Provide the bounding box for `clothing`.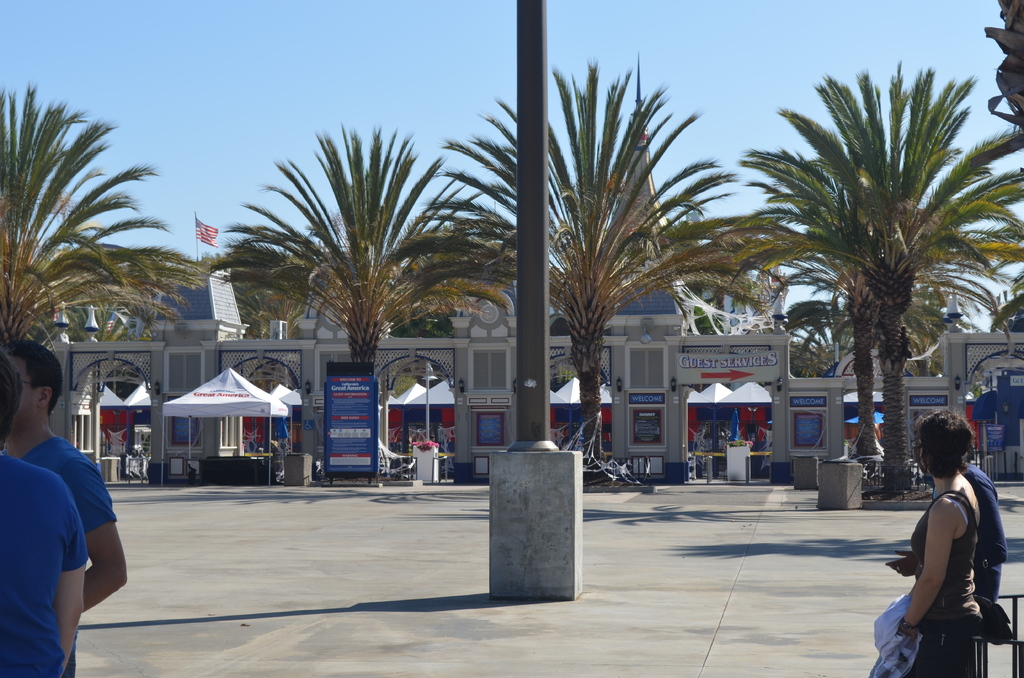
x1=2 y1=451 x2=97 y2=677.
